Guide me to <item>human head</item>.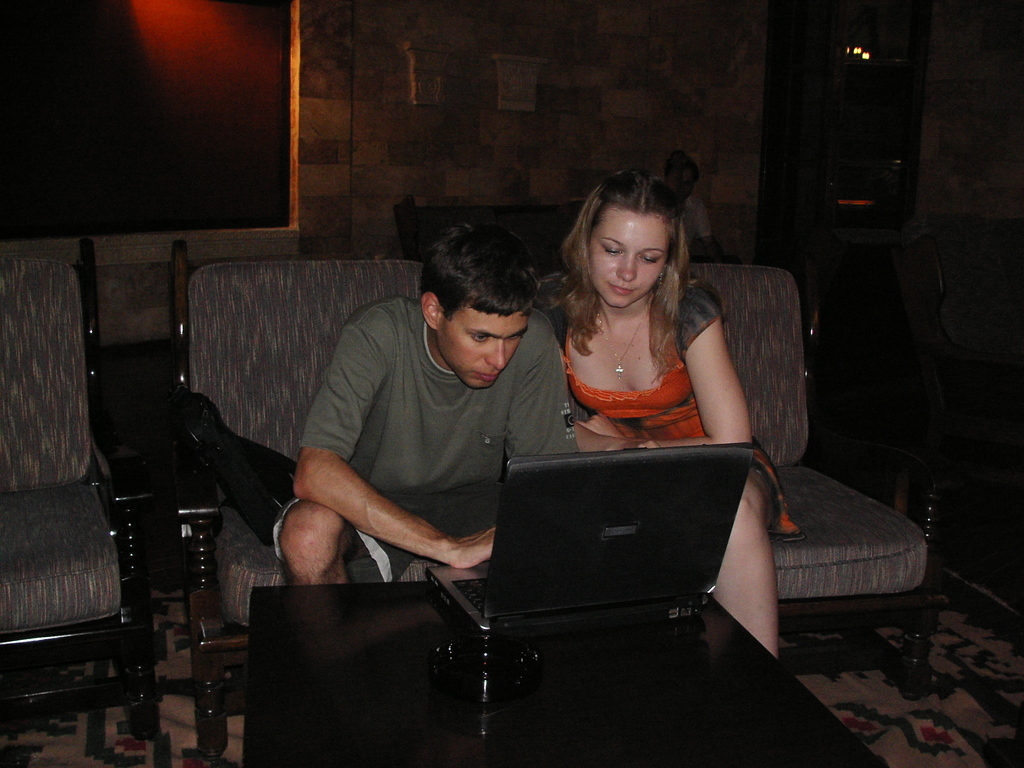
Guidance: crop(418, 228, 540, 389).
